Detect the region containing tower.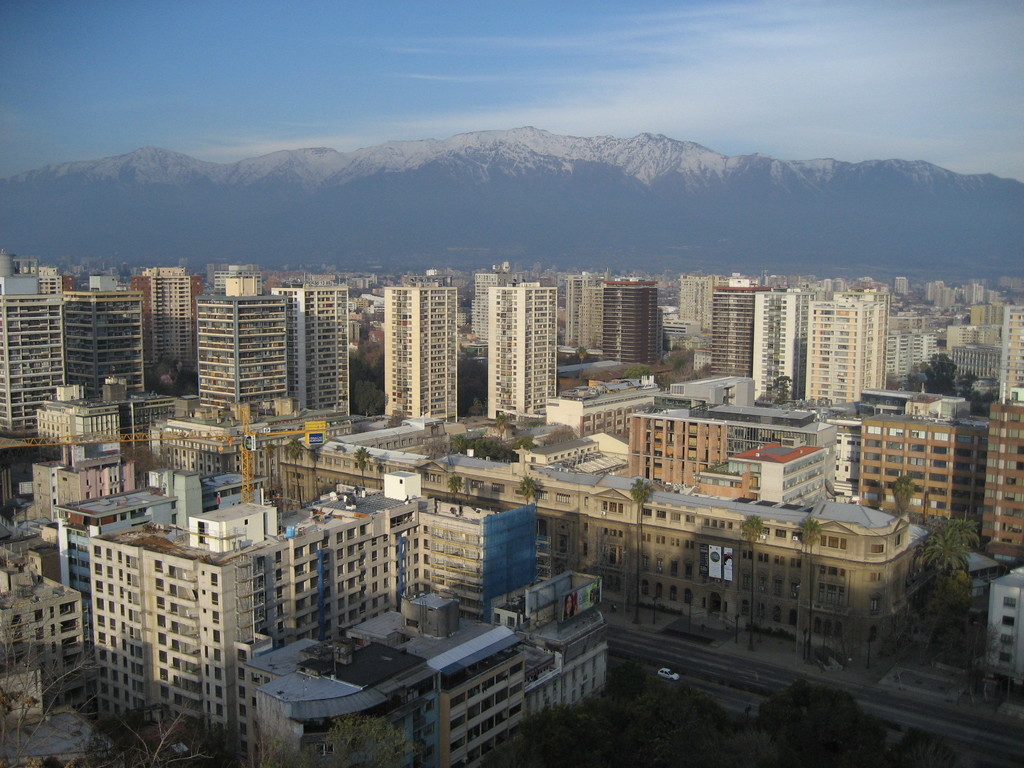
x1=289 y1=286 x2=354 y2=408.
